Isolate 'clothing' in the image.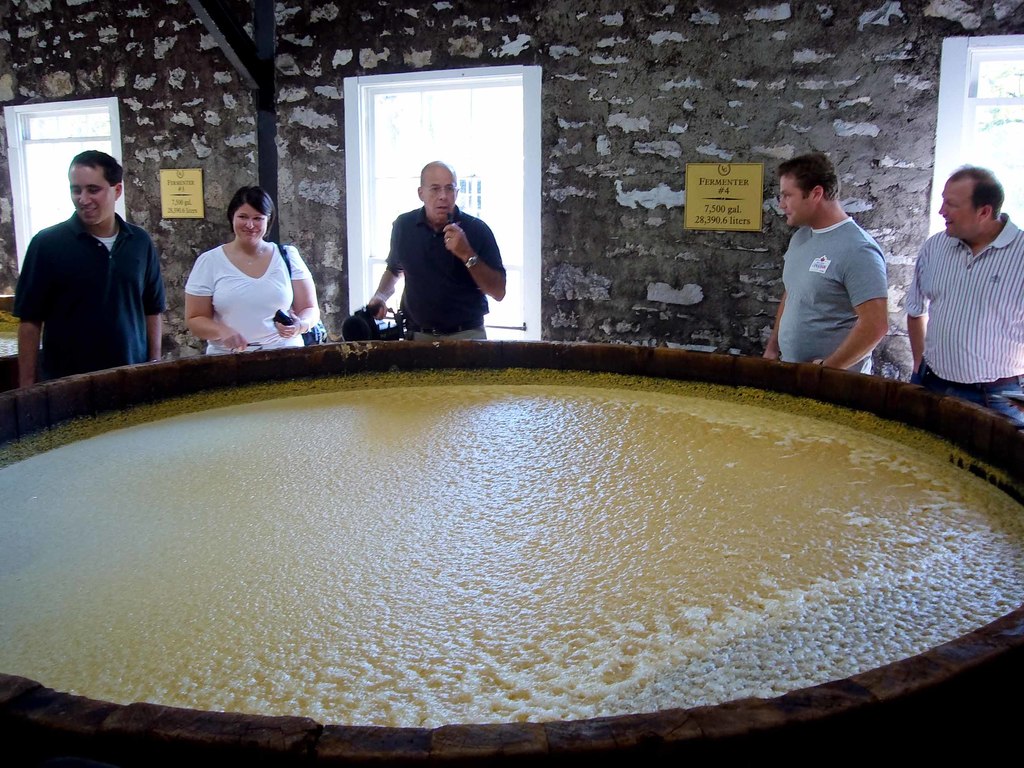
Isolated region: 901,214,1023,421.
